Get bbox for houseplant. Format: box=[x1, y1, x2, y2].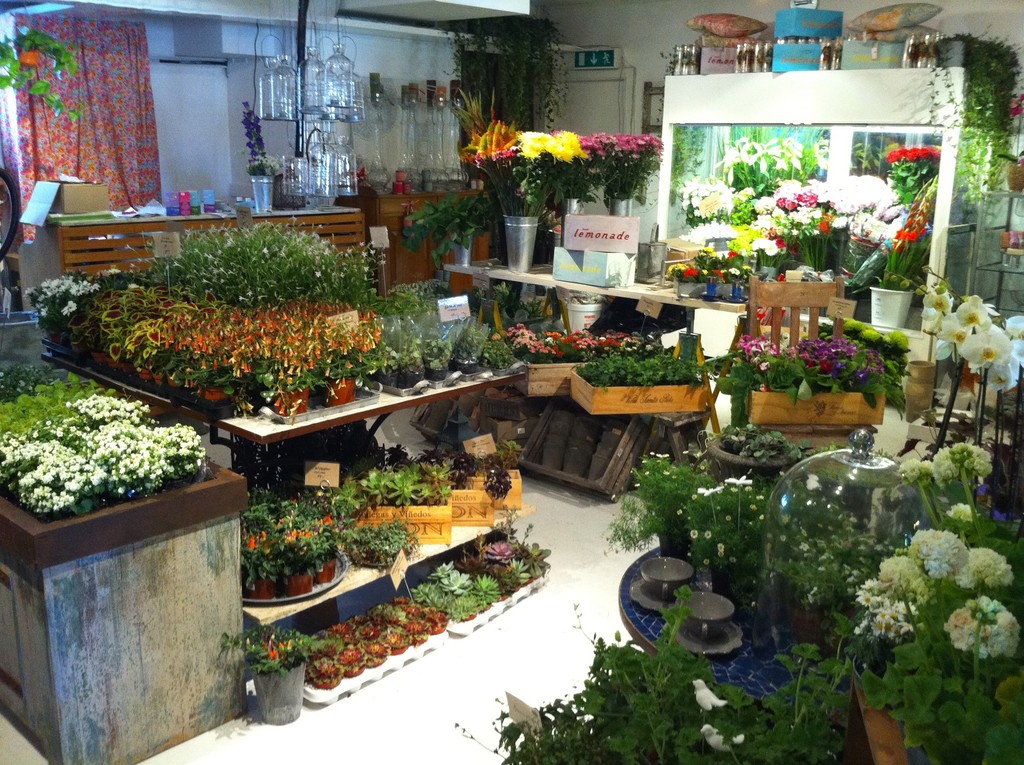
box=[864, 227, 941, 329].
